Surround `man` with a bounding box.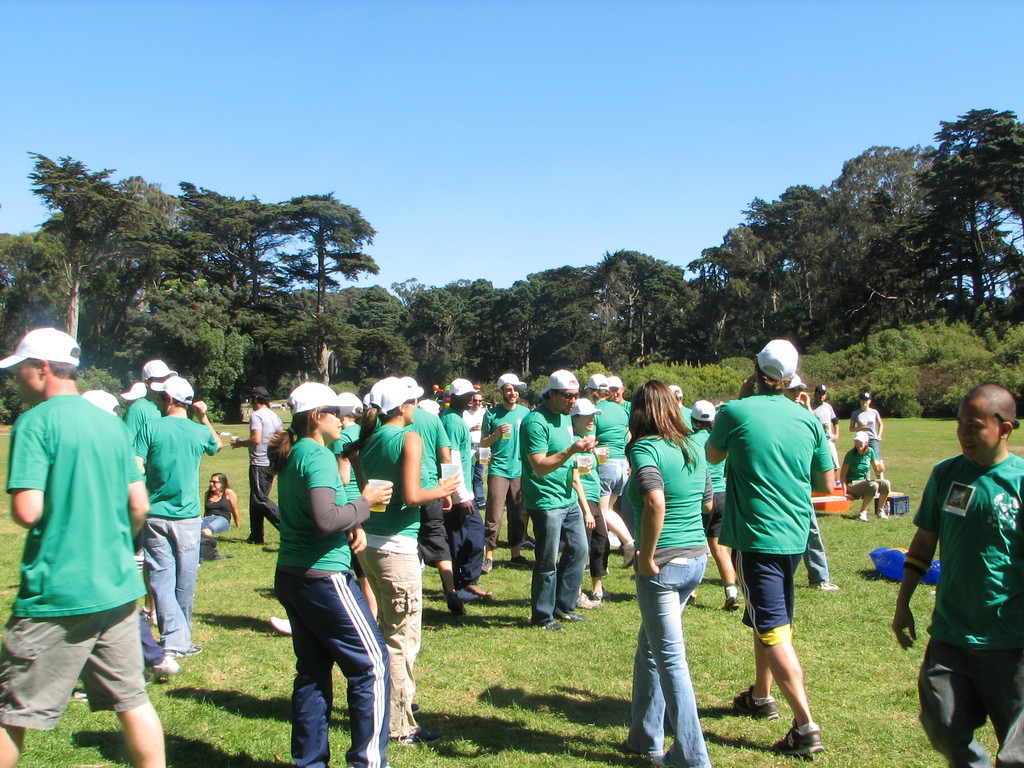
[112, 376, 226, 676].
